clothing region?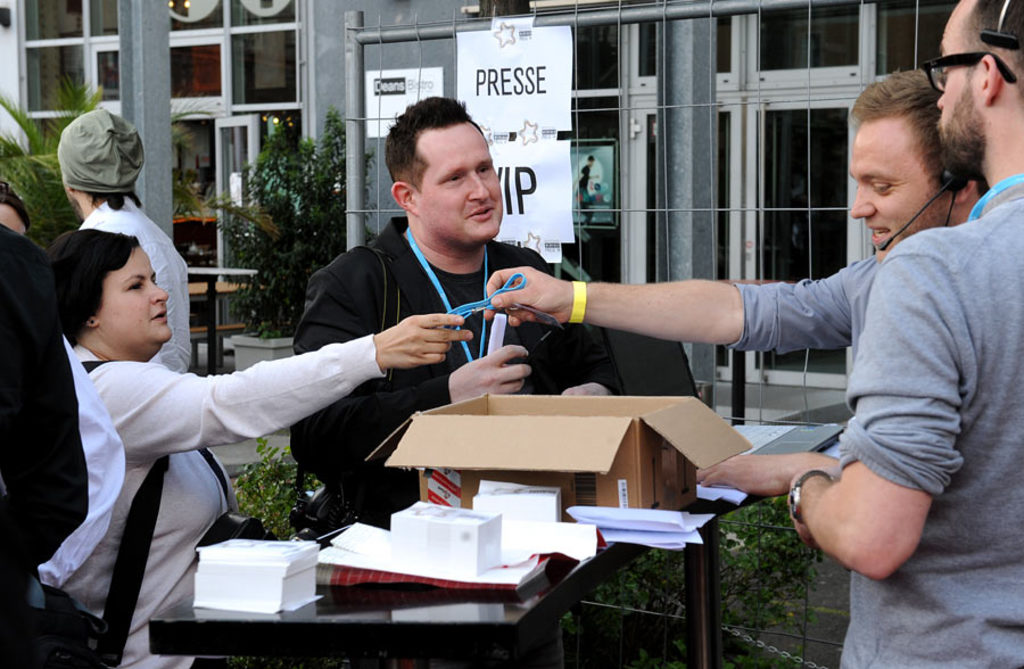
<region>66, 188, 196, 378</region>
